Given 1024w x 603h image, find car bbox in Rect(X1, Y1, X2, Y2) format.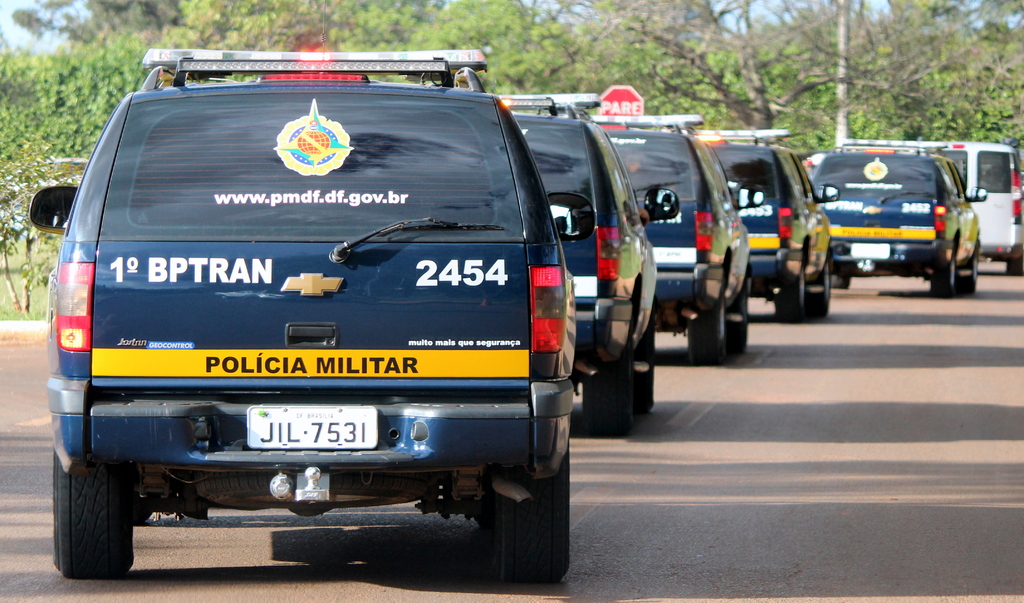
Rect(25, 0, 588, 584).
